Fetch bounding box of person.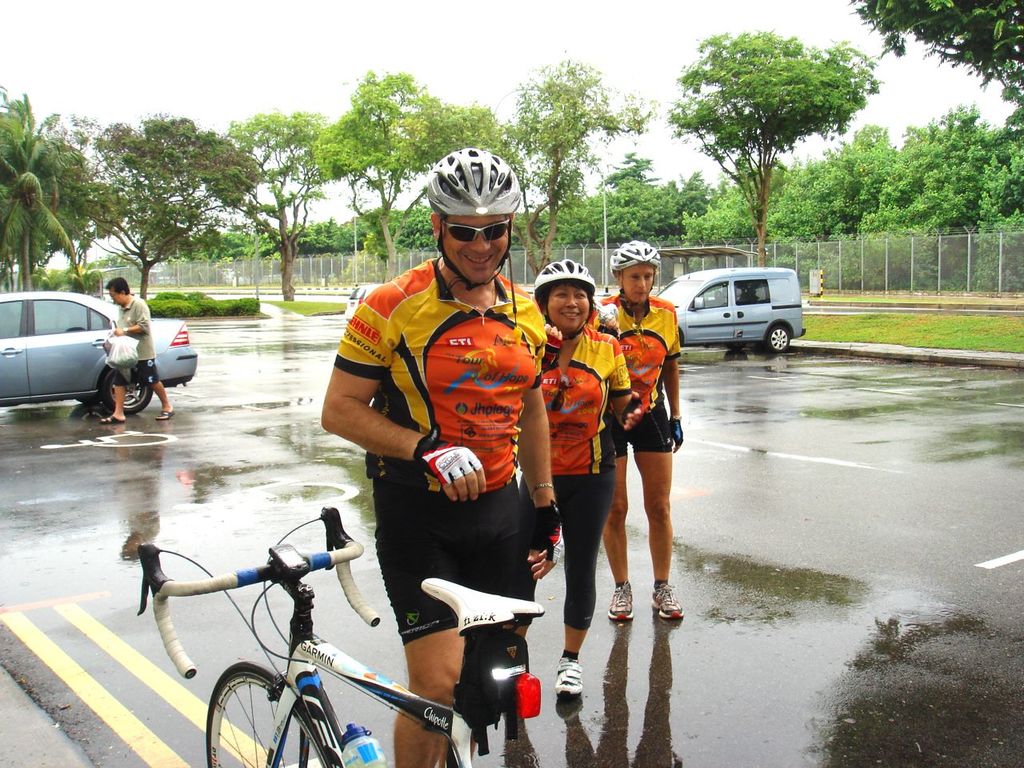
Bbox: [585,242,687,626].
